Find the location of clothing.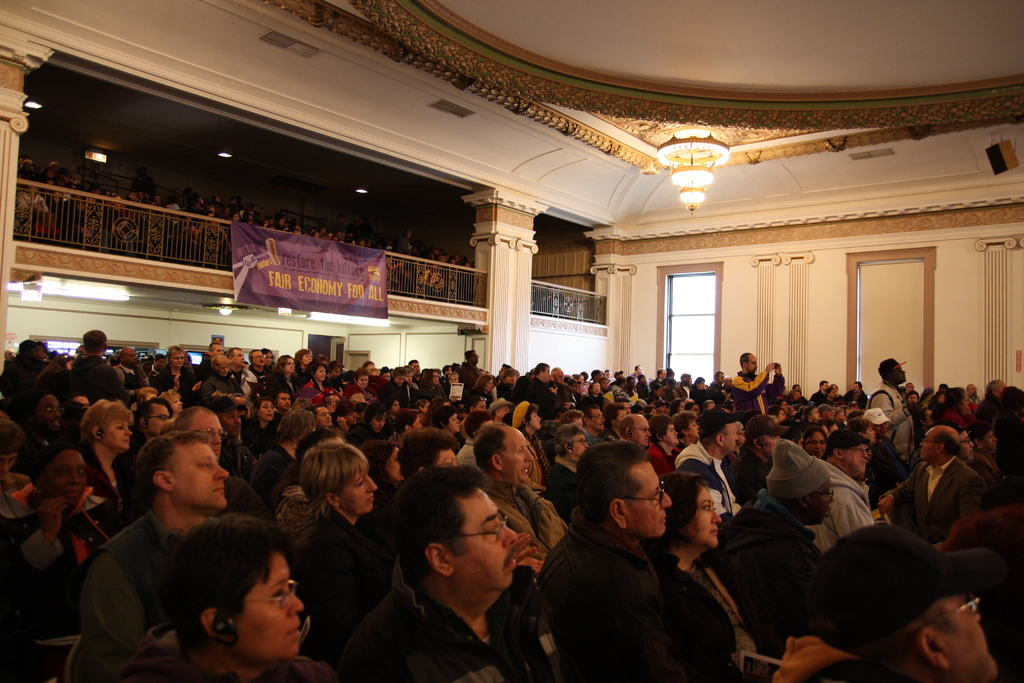
Location: [638,379,646,400].
